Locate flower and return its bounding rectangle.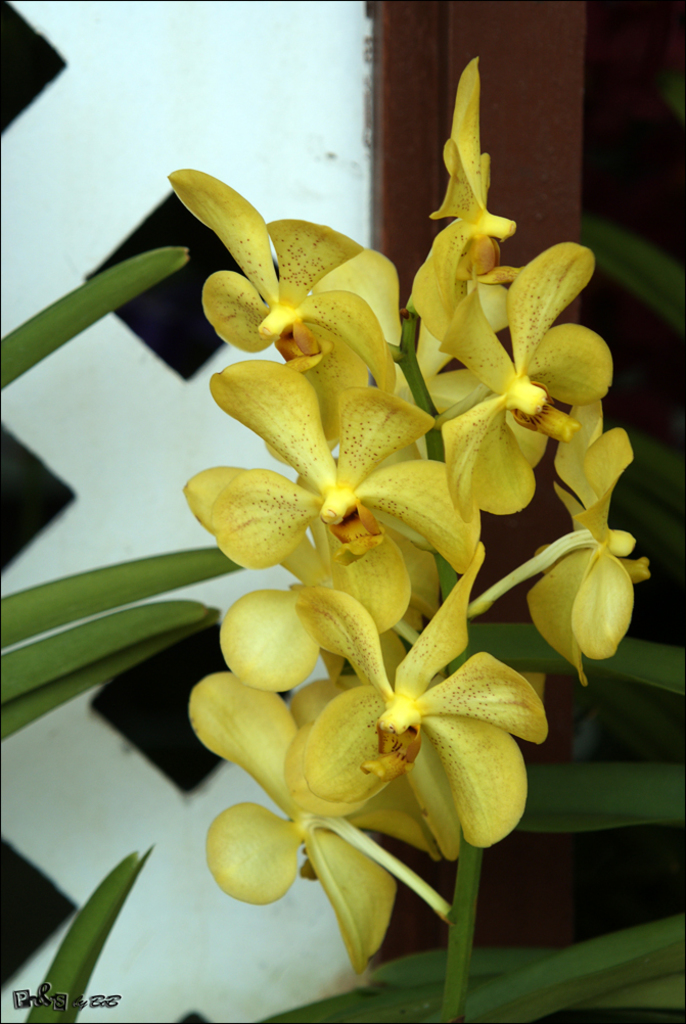
l=221, t=570, r=554, b=897.
